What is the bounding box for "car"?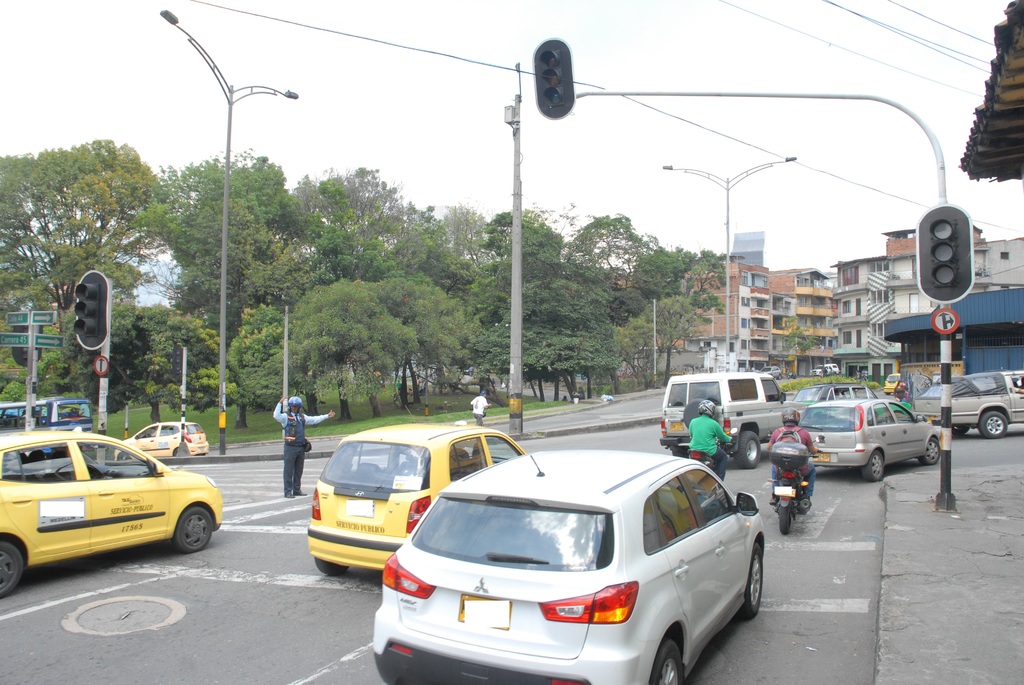
crop(309, 415, 525, 574).
